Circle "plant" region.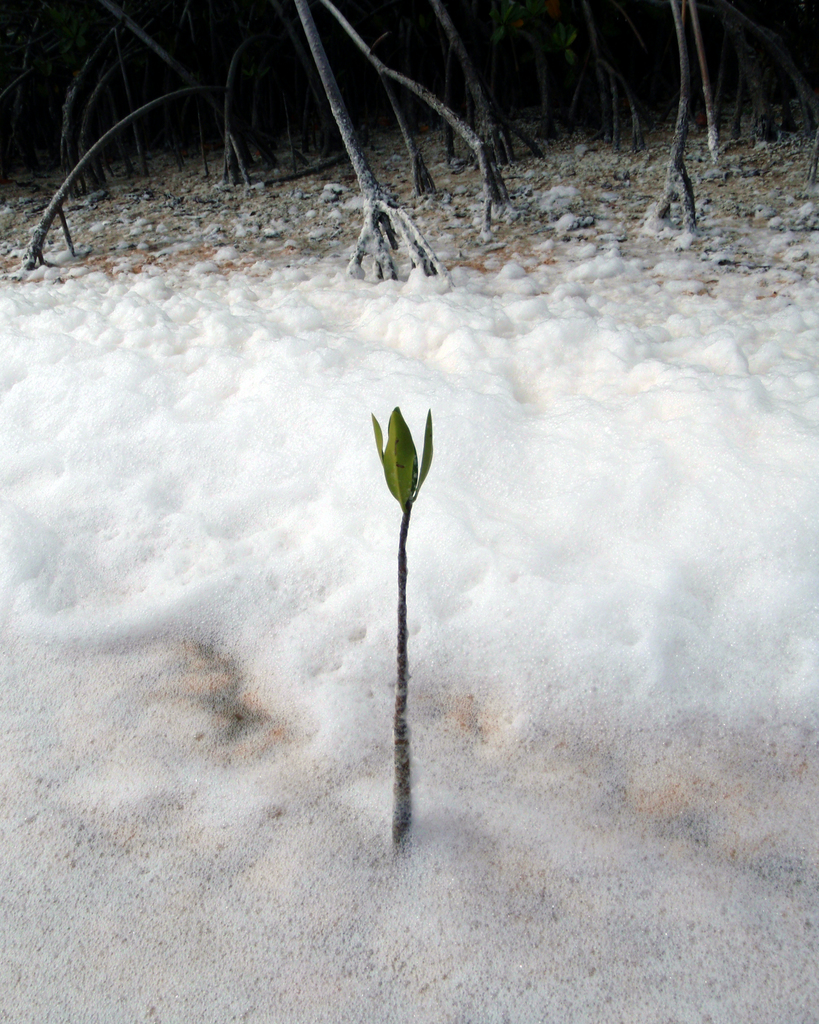
Region: Rect(357, 401, 443, 810).
